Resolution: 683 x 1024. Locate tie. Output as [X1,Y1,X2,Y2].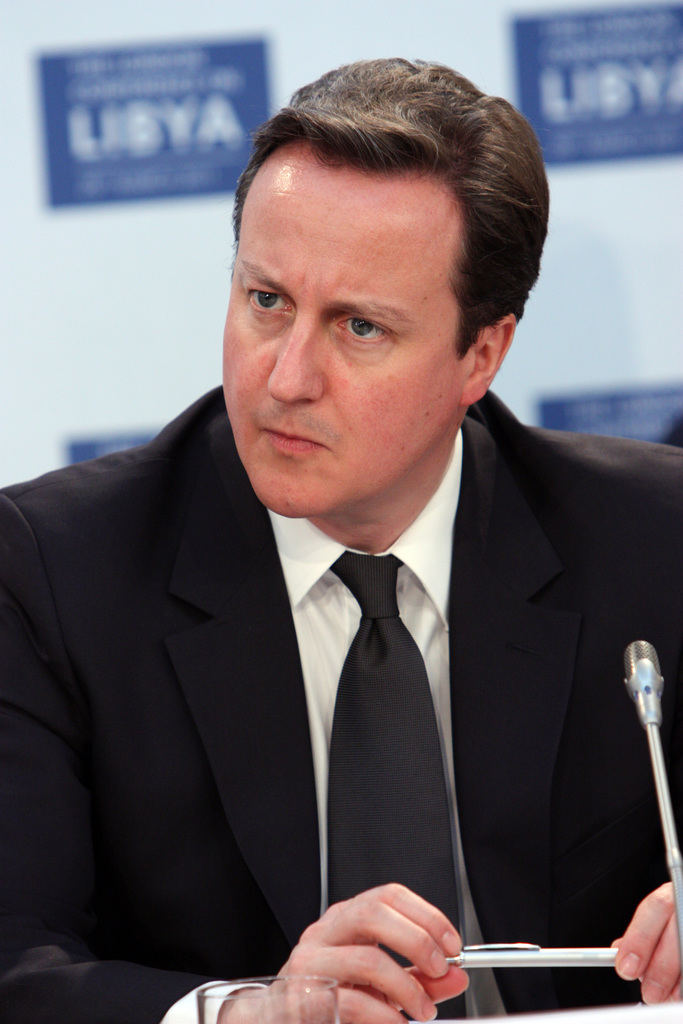
[325,554,468,1022].
